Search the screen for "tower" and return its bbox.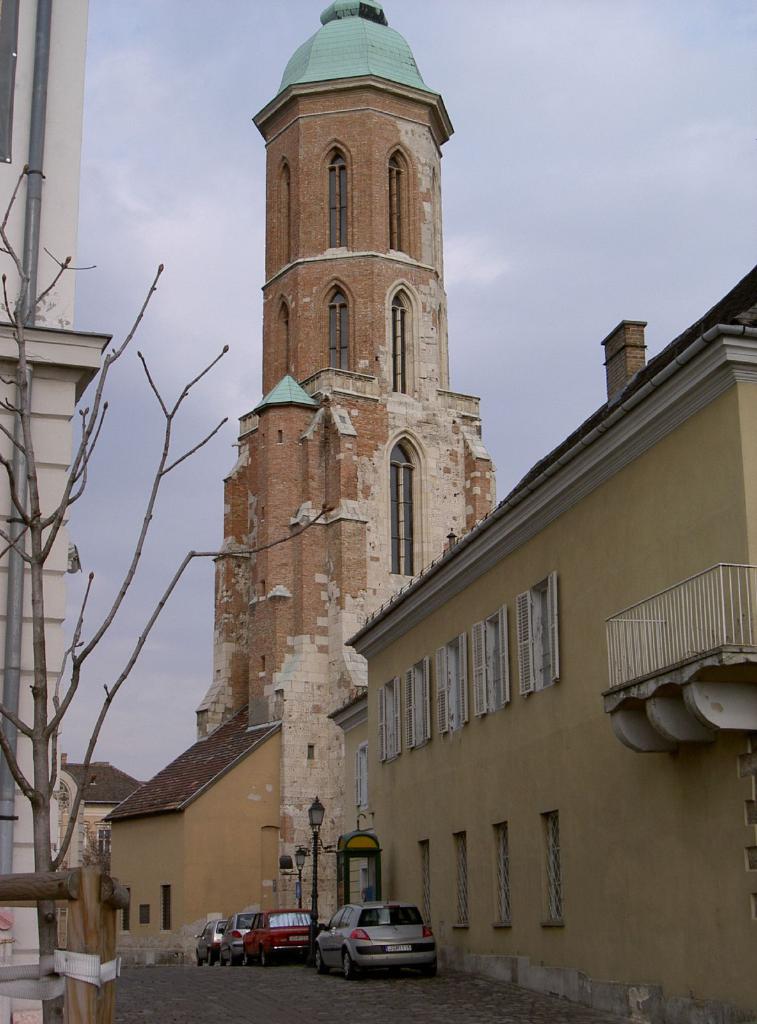
Found: [x1=198, y1=5, x2=502, y2=841].
